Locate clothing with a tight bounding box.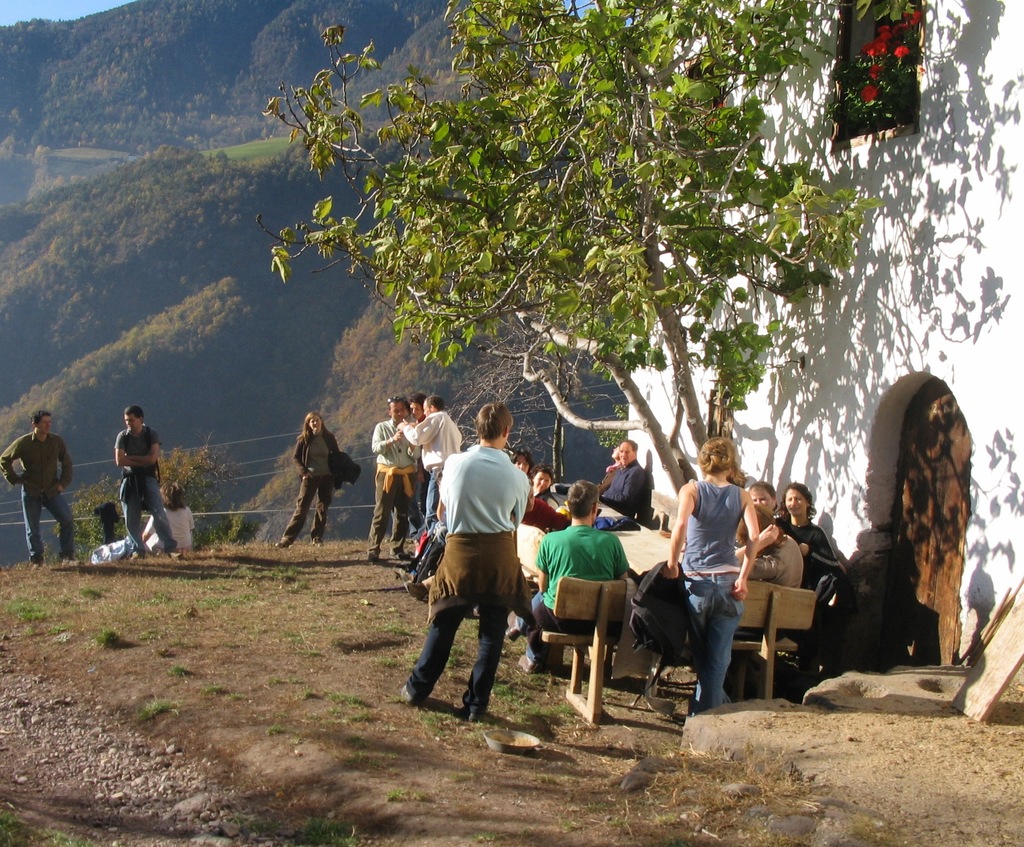
369 421 426 552.
